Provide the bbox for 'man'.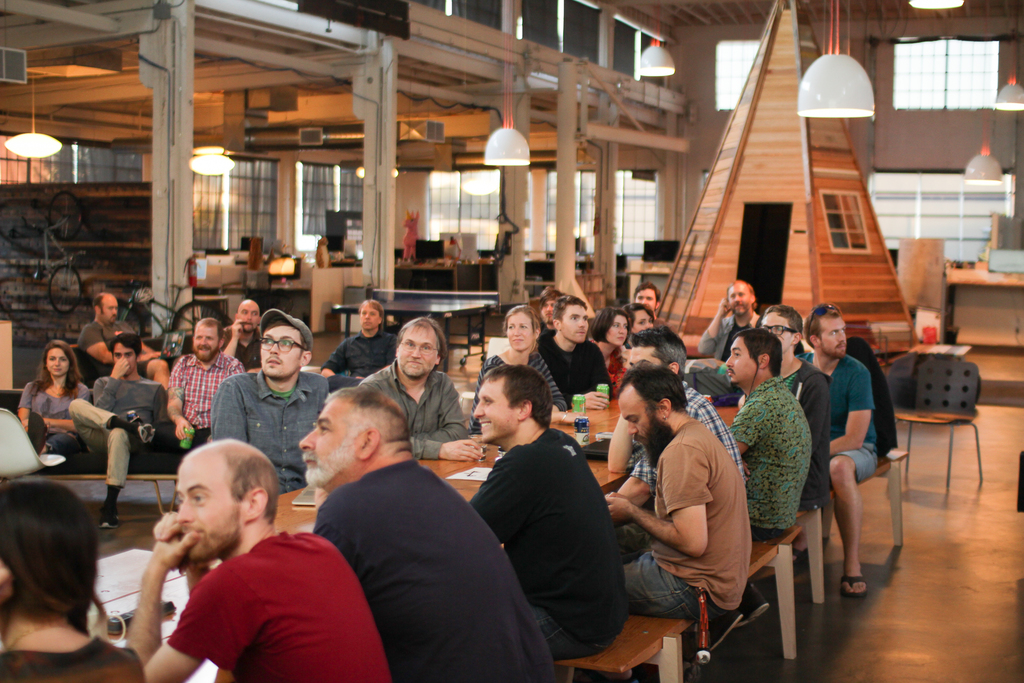
BBox(163, 315, 243, 447).
